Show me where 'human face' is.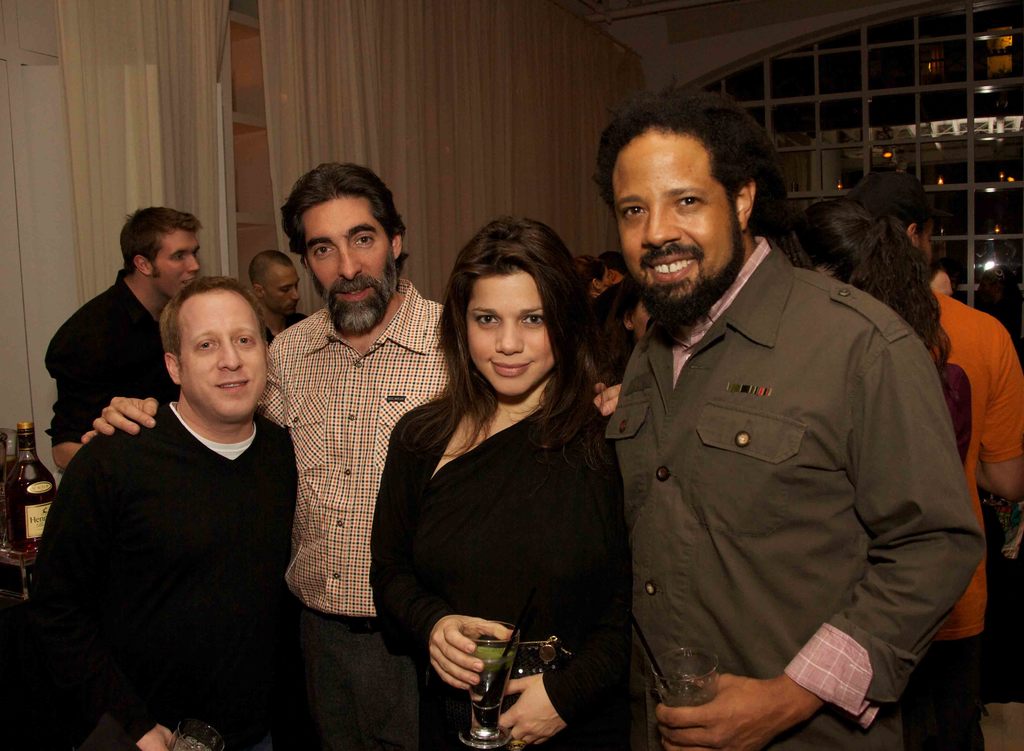
'human face' is at {"x1": 308, "y1": 192, "x2": 396, "y2": 320}.
